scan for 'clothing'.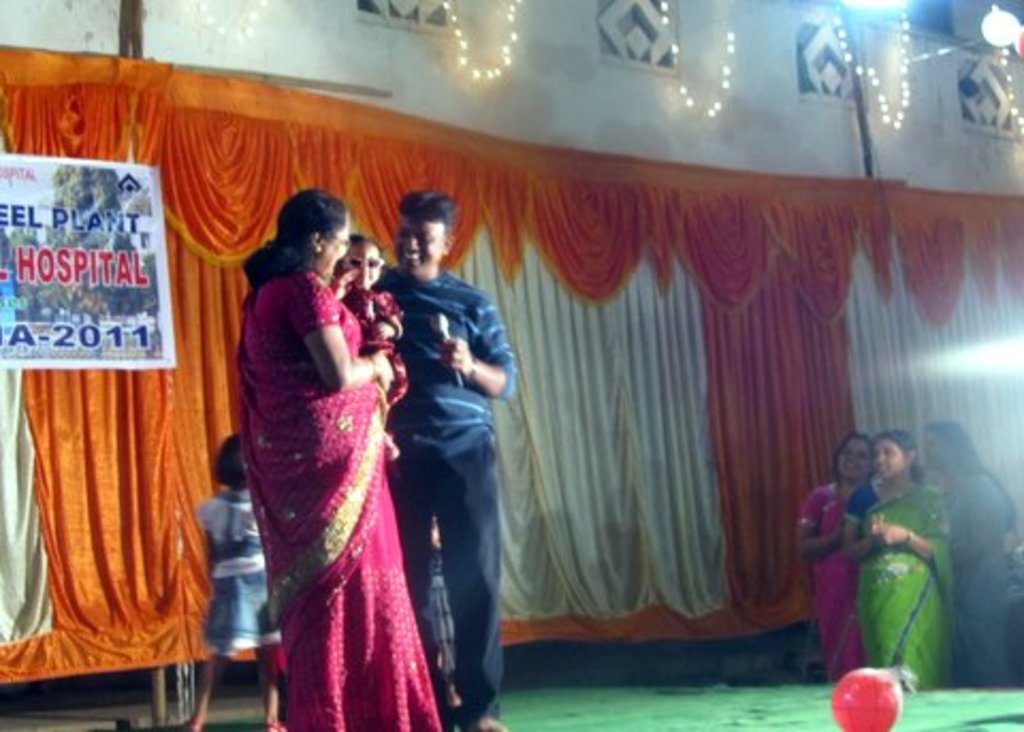
Scan result: bbox(819, 452, 969, 696).
